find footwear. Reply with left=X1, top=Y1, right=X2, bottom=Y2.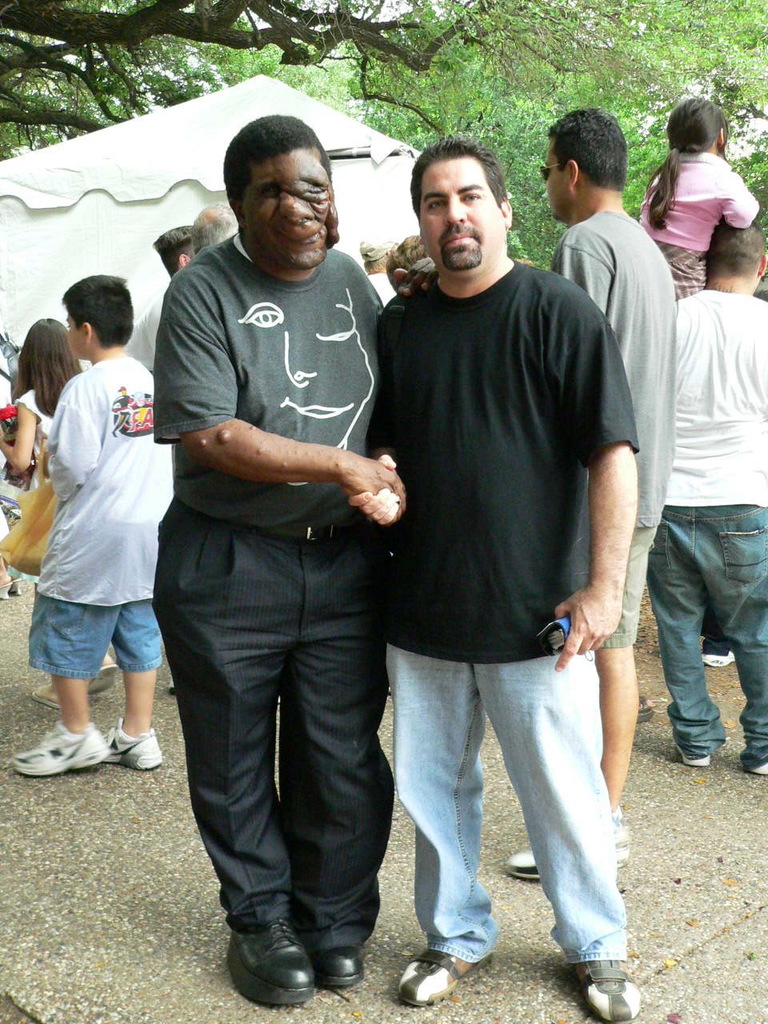
left=324, top=944, right=382, bottom=990.
